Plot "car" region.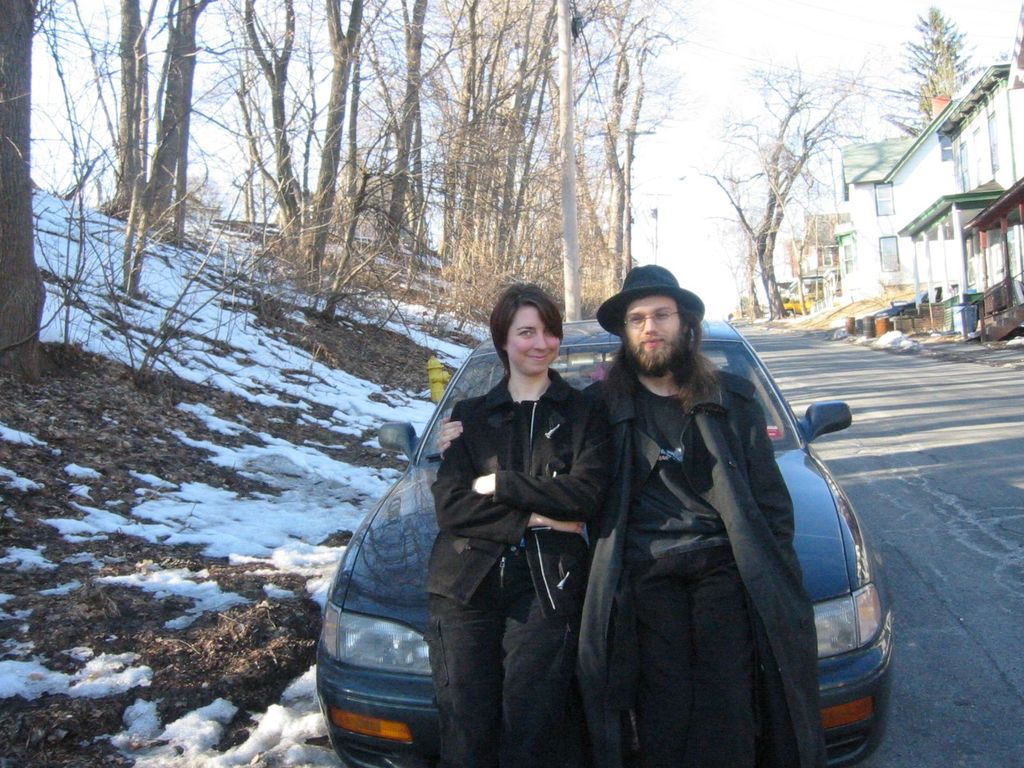
Plotted at {"left": 338, "top": 289, "right": 890, "bottom": 744}.
